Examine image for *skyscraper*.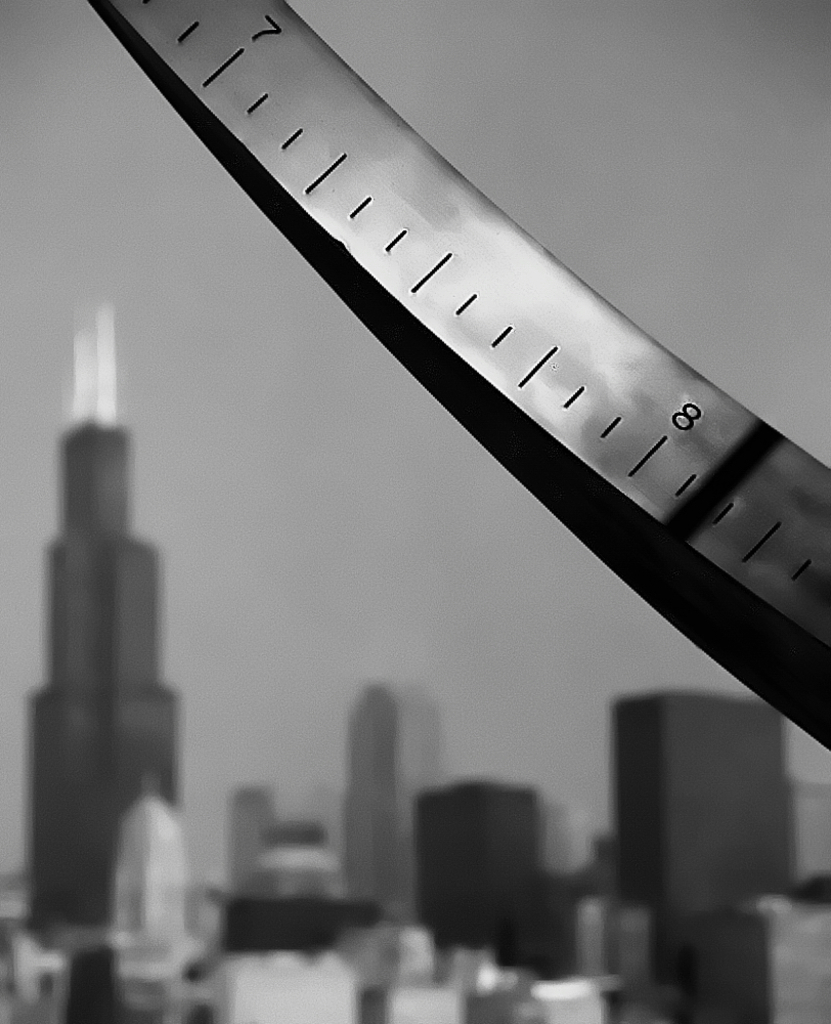
Examination result: BBox(429, 778, 588, 984).
